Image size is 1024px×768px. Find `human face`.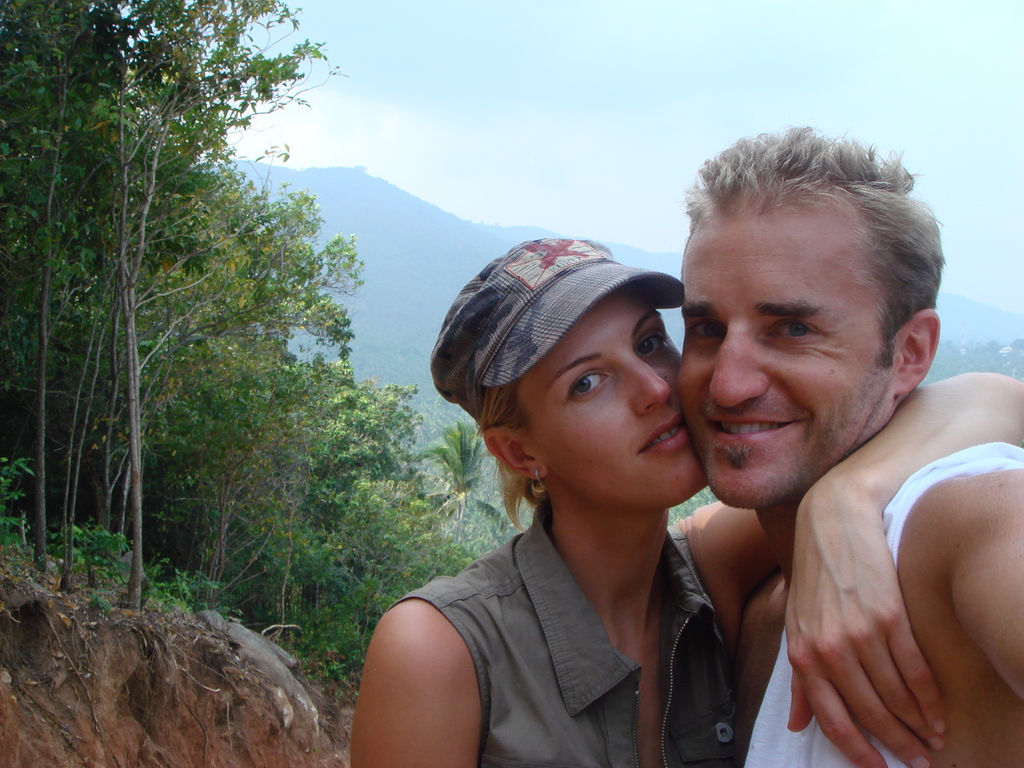
{"left": 513, "top": 287, "right": 704, "bottom": 509}.
